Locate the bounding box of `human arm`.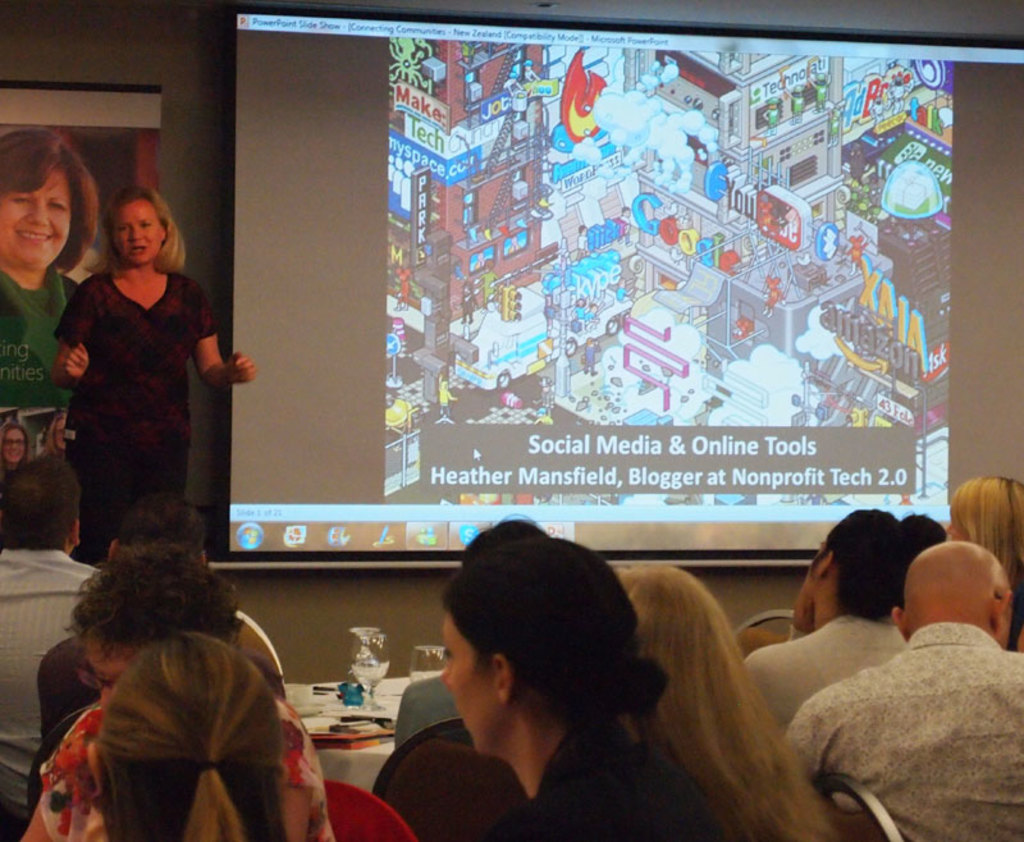
Bounding box: <region>192, 284, 255, 394</region>.
